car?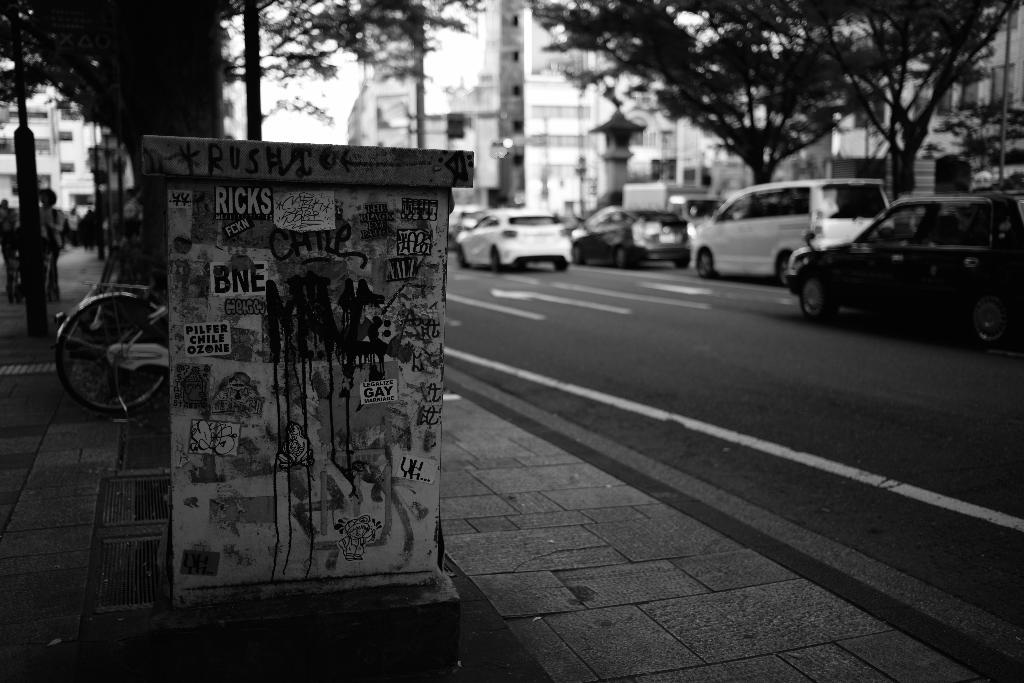
<region>572, 207, 687, 269</region>
